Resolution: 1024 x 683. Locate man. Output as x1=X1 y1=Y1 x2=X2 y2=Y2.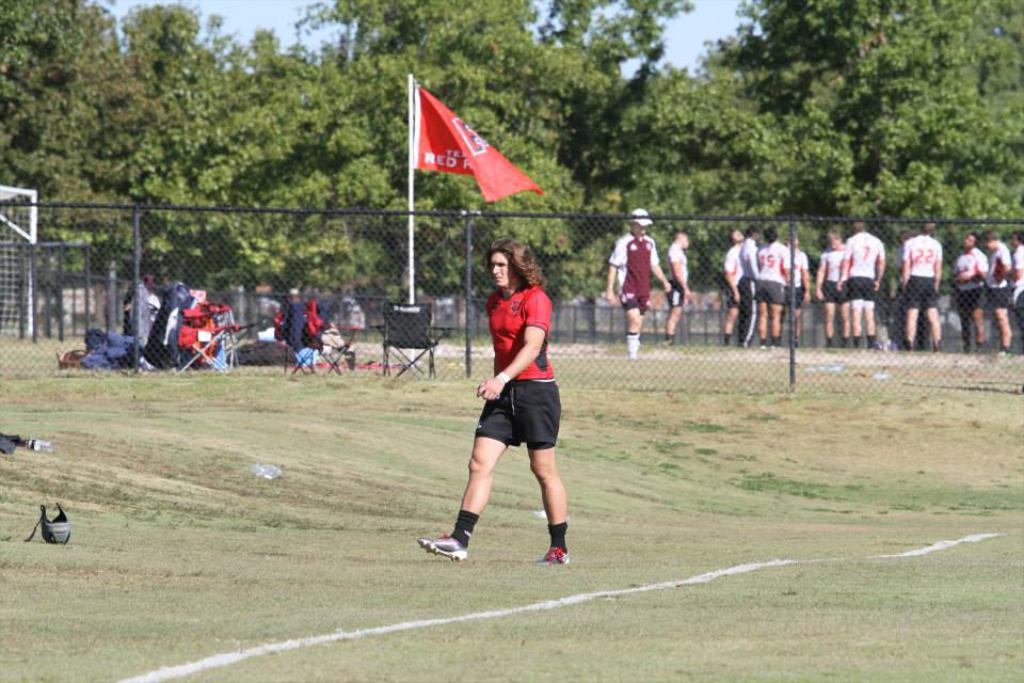
x1=604 y1=205 x2=677 y2=367.
